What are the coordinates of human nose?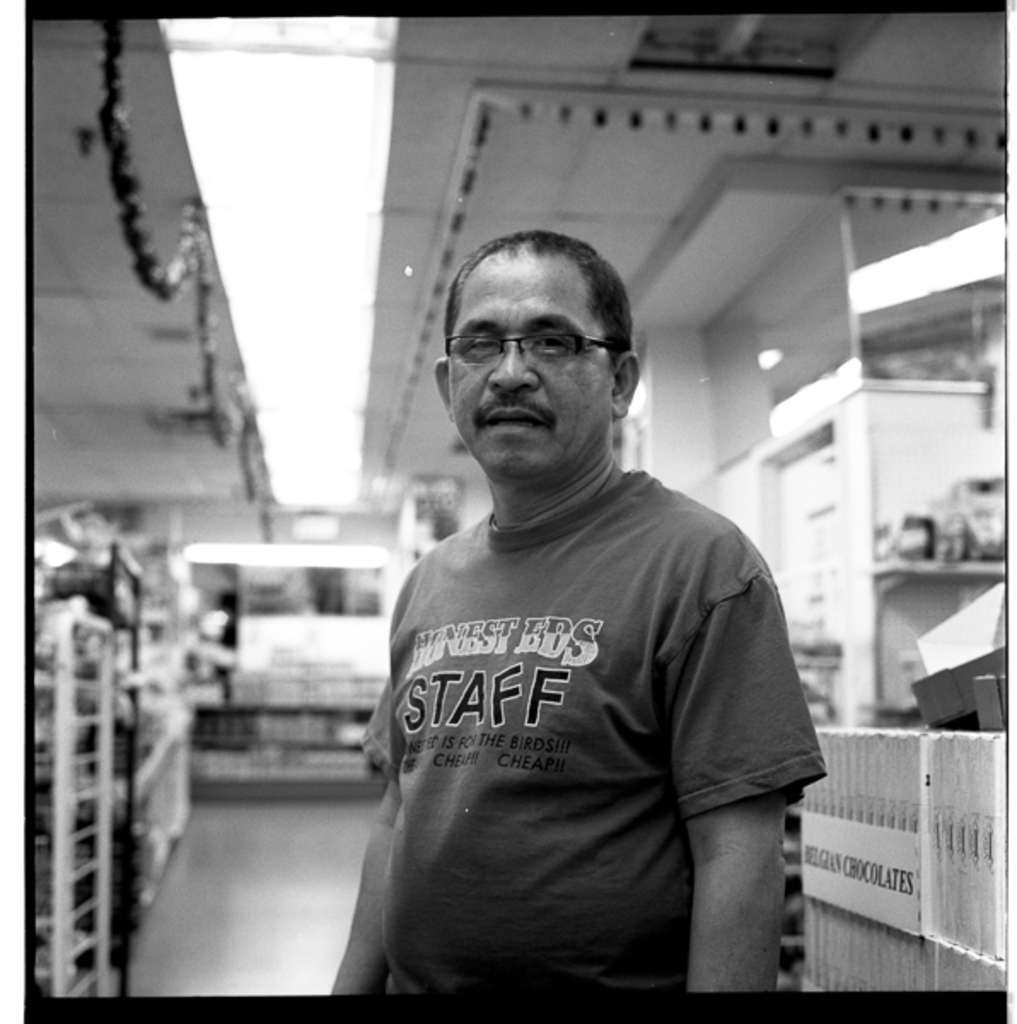
[486,338,536,396].
